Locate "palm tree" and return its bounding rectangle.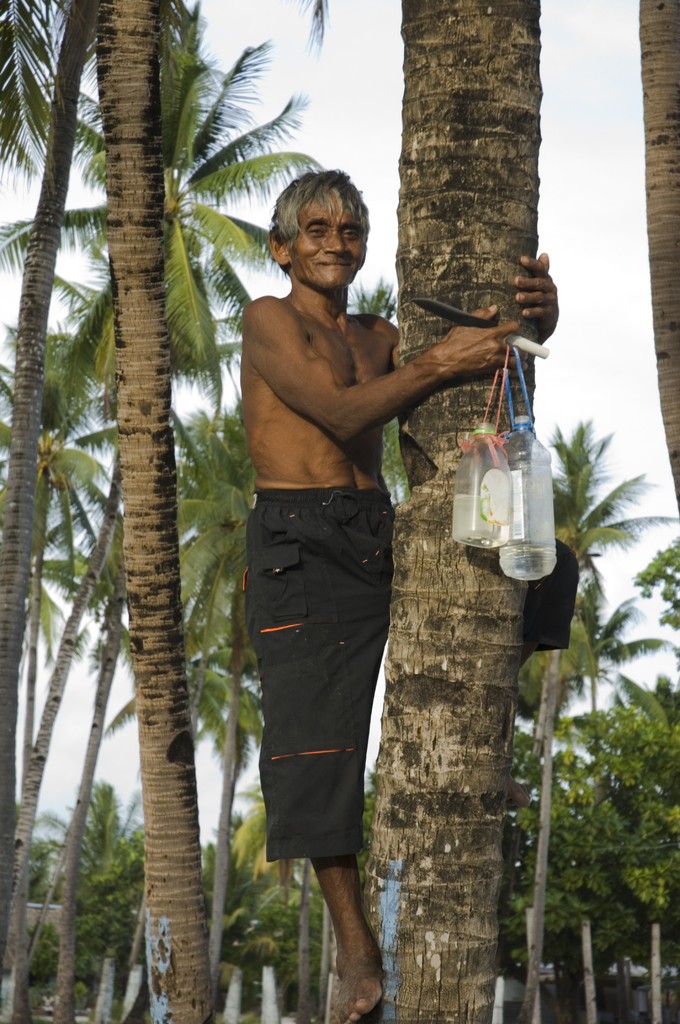
box(129, 437, 286, 818).
